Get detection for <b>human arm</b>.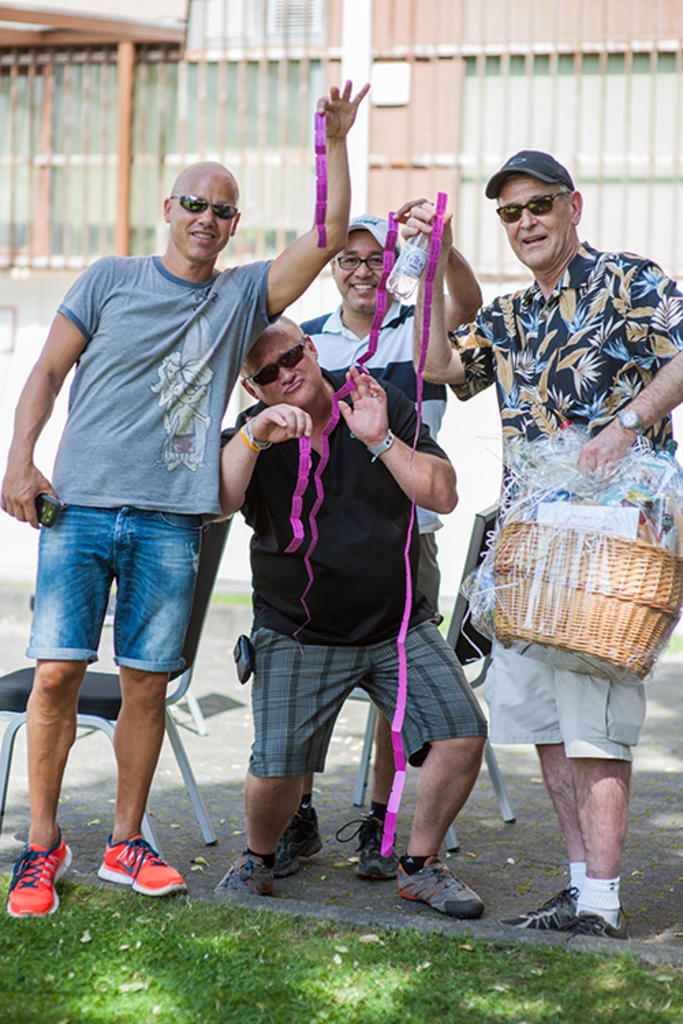
Detection: crop(0, 251, 107, 531).
